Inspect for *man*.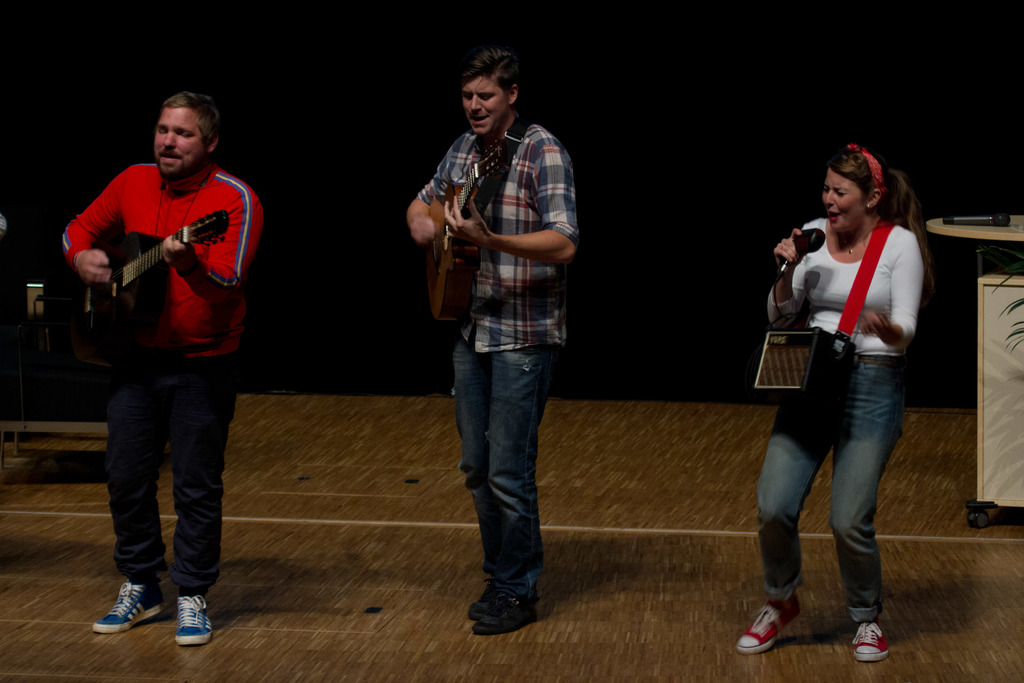
Inspection: x1=70 y1=90 x2=271 y2=616.
